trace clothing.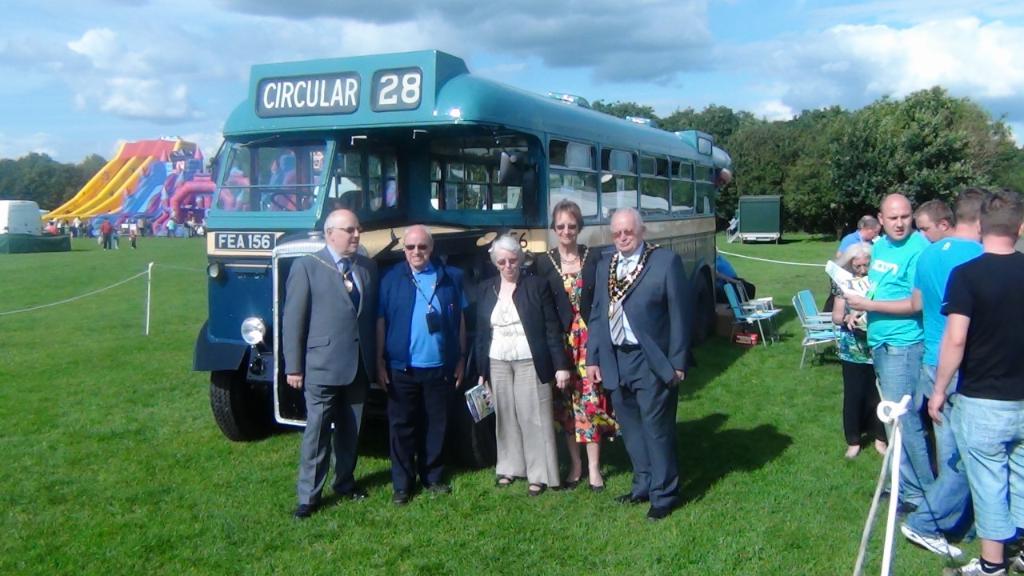
Traced to {"x1": 276, "y1": 239, "x2": 386, "y2": 509}.
